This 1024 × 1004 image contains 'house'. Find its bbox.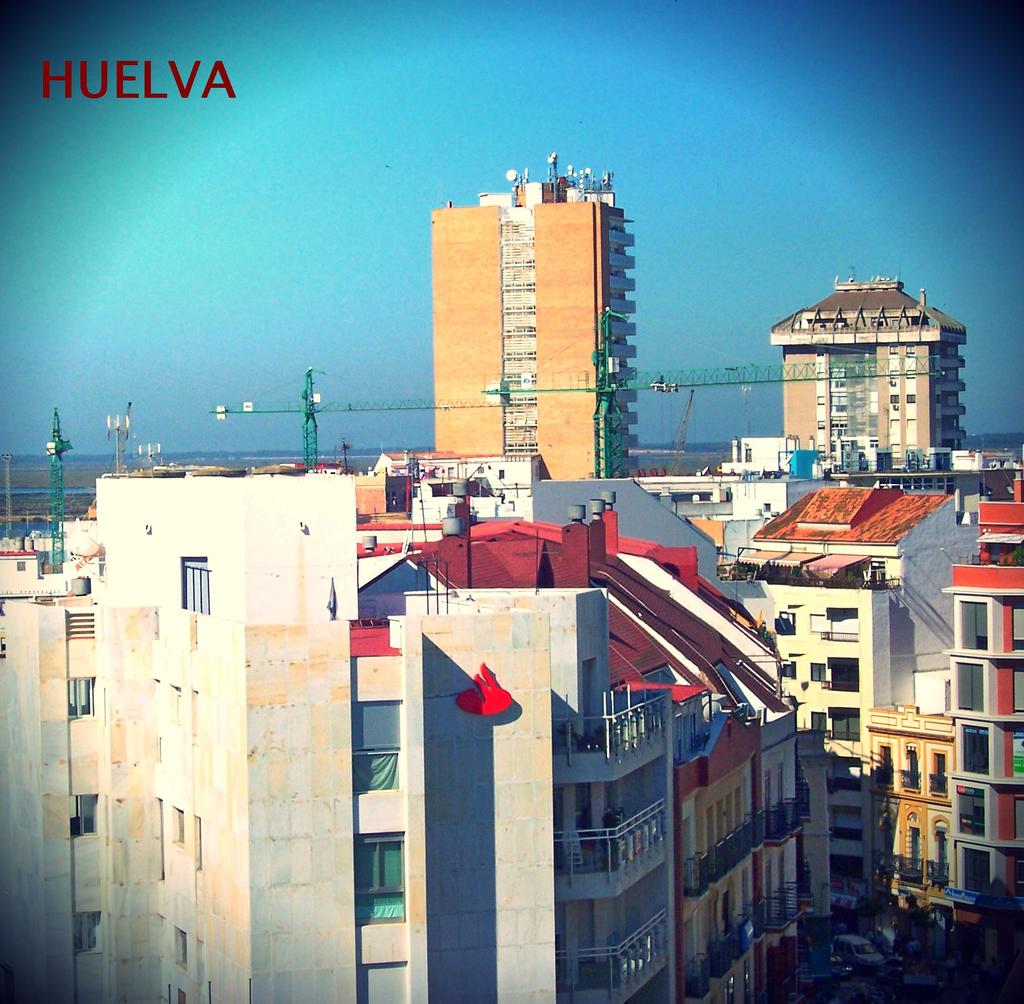
[x1=733, y1=543, x2=905, y2=891].
